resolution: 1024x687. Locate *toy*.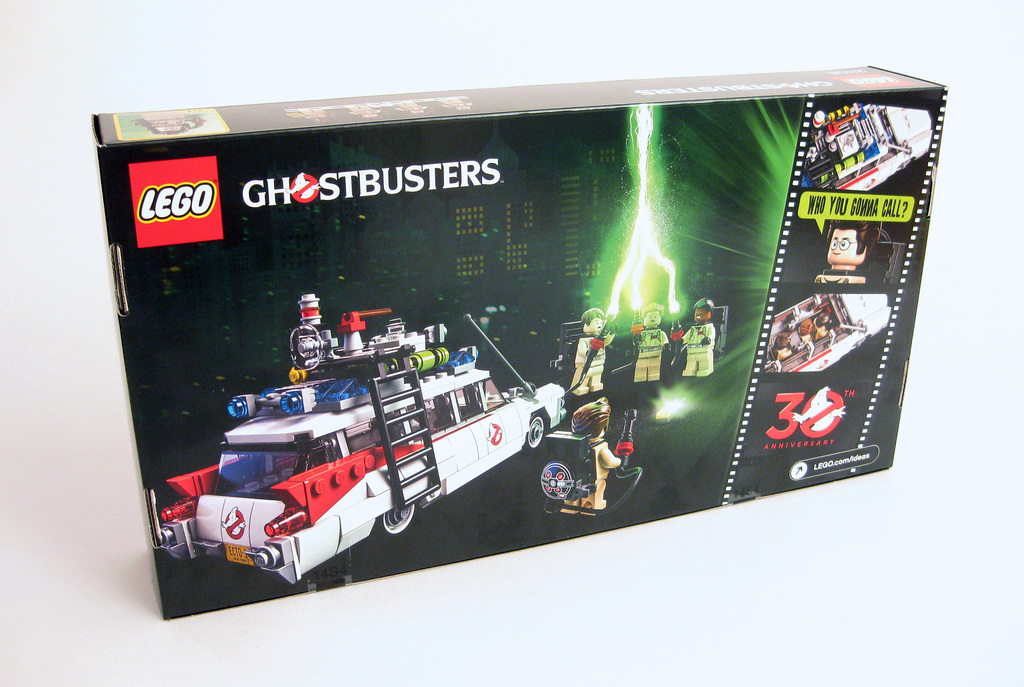
l=677, t=299, r=728, b=378.
